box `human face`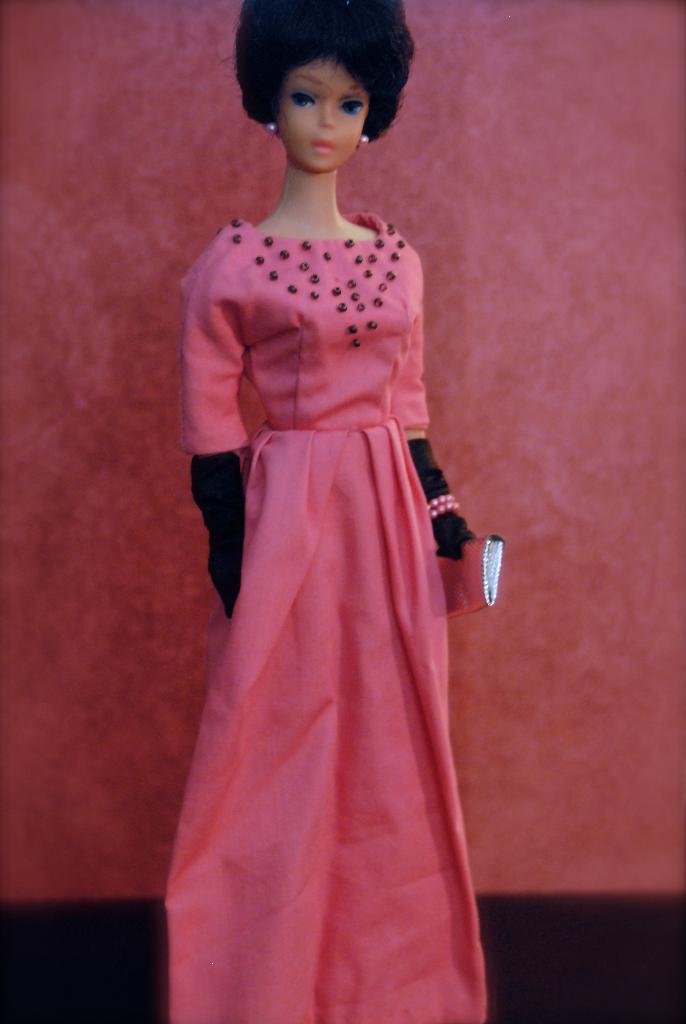
BBox(282, 56, 358, 175)
